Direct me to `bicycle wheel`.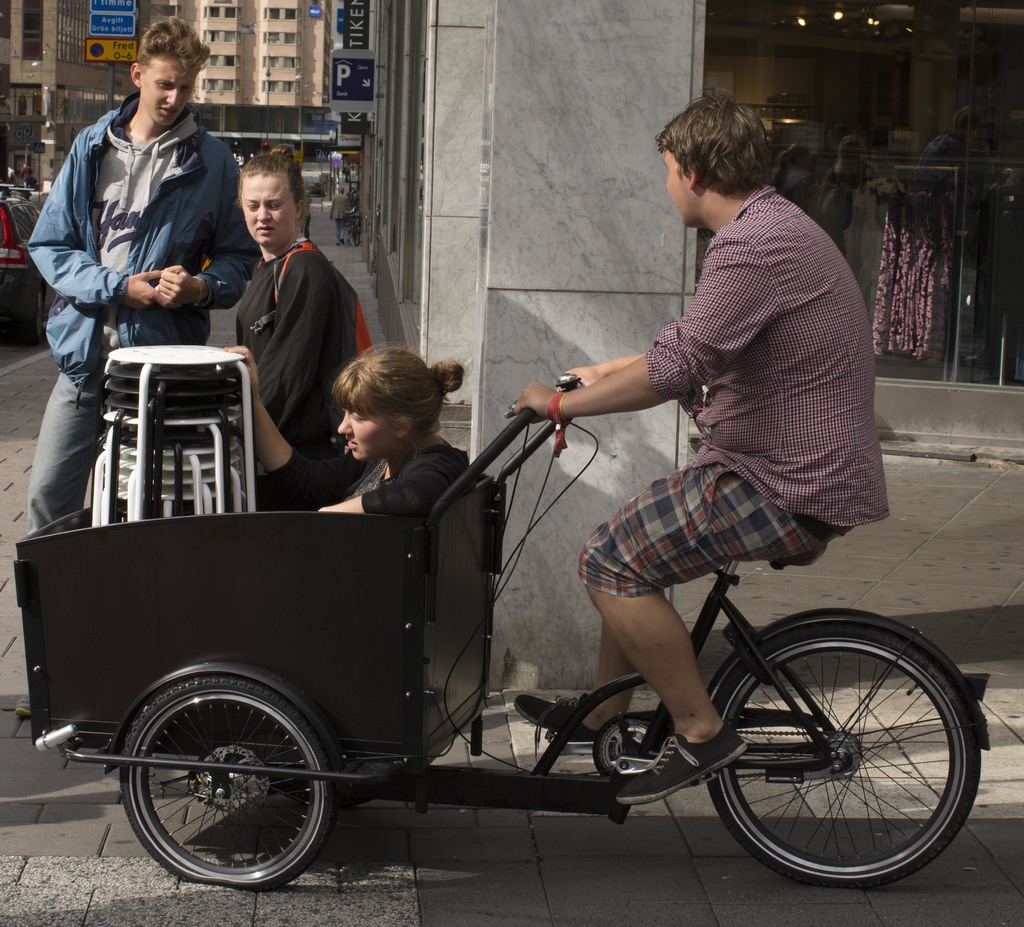
Direction: region(121, 676, 328, 883).
